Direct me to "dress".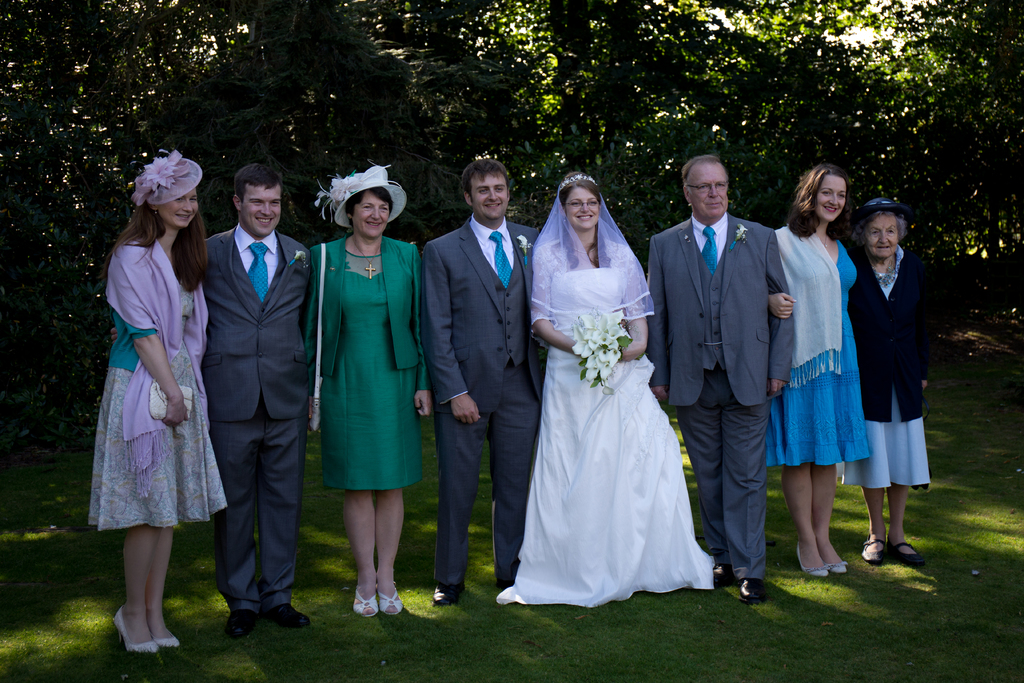
Direction: <bbox>764, 241, 866, 467</bbox>.
